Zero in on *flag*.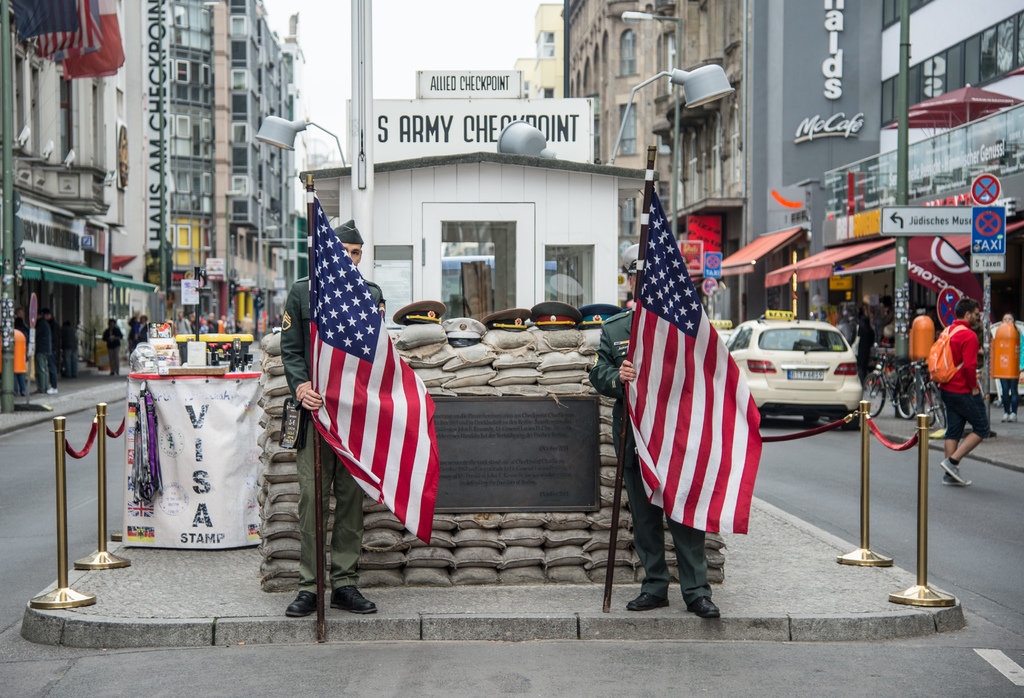
Zeroed in: [65, 0, 126, 77].
